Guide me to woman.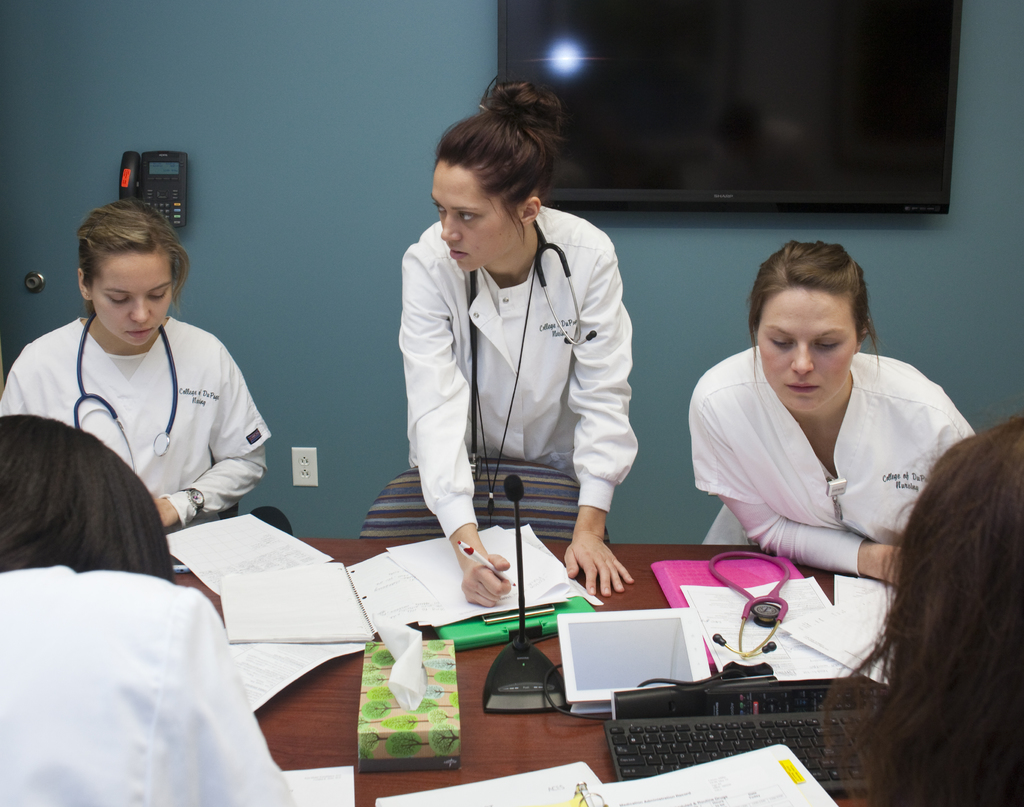
Guidance: 1:200:271:528.
